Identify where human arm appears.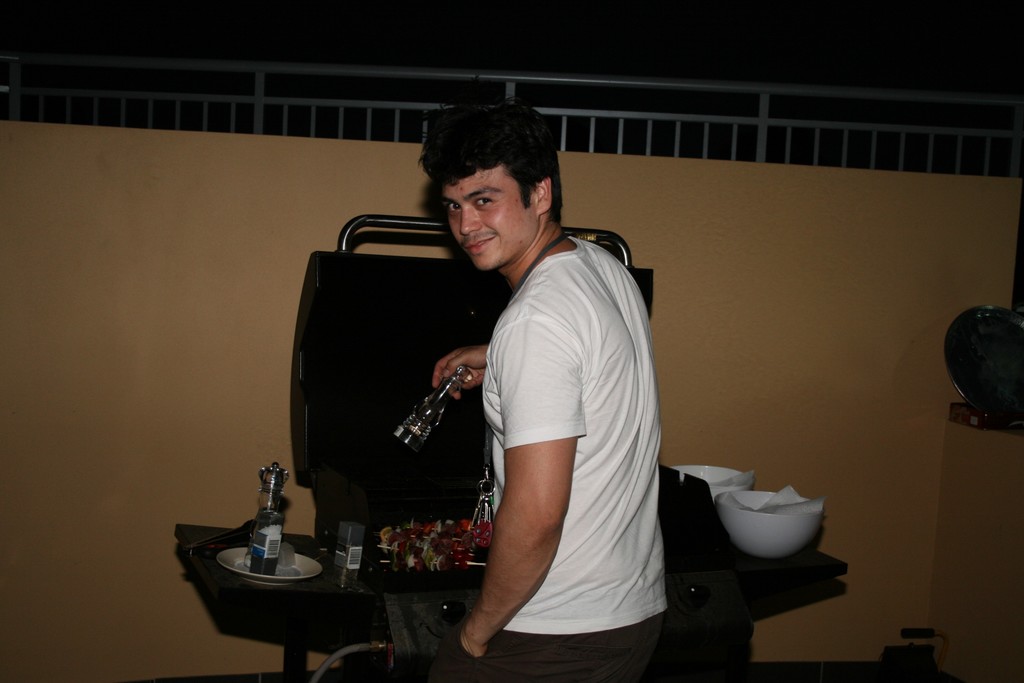
Appears at bbox=(429, 346, 490, 399).
